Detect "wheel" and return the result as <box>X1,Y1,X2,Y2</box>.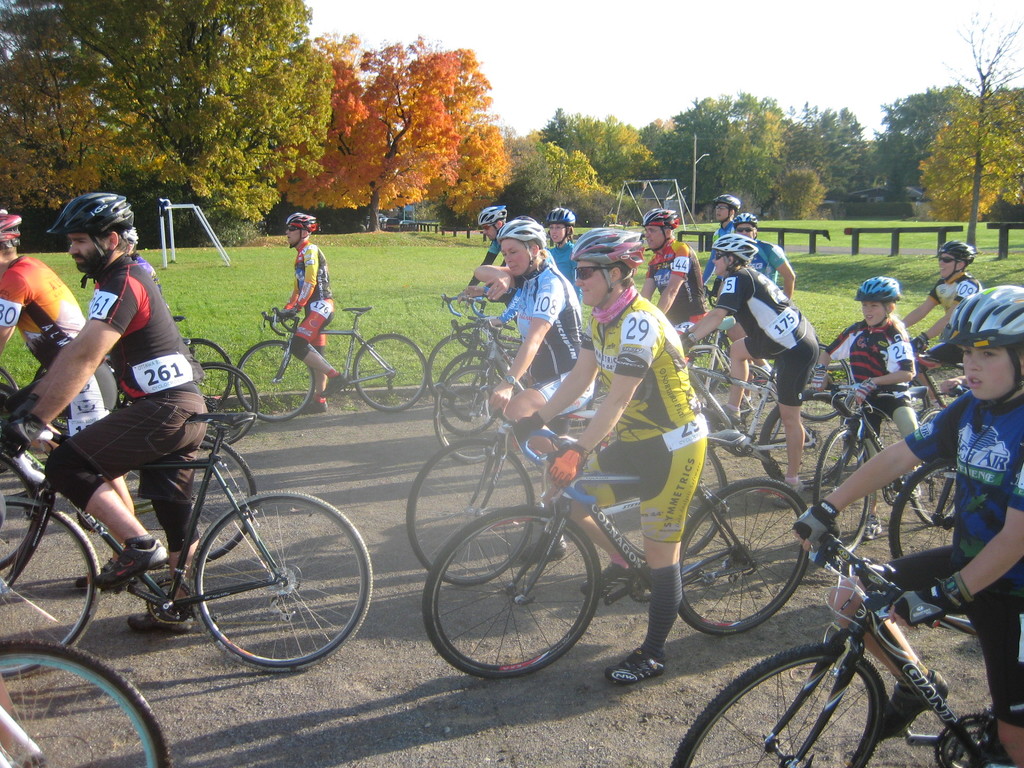
<box>428,333,490,398</box>.
